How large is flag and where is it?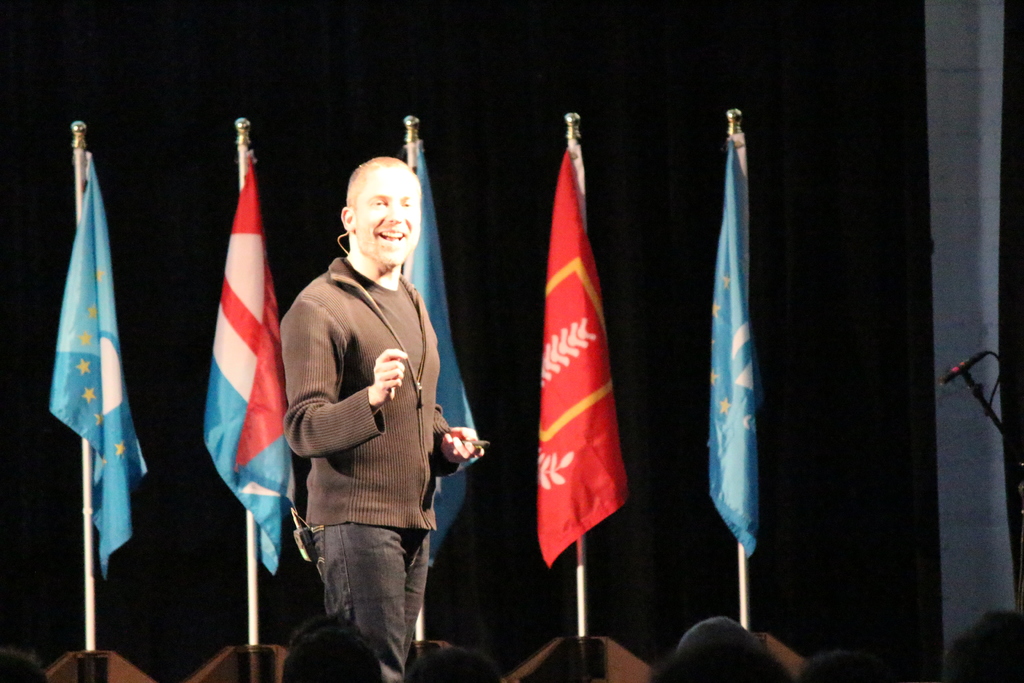
Bounding box: <box>49,149,148,580</box>.
